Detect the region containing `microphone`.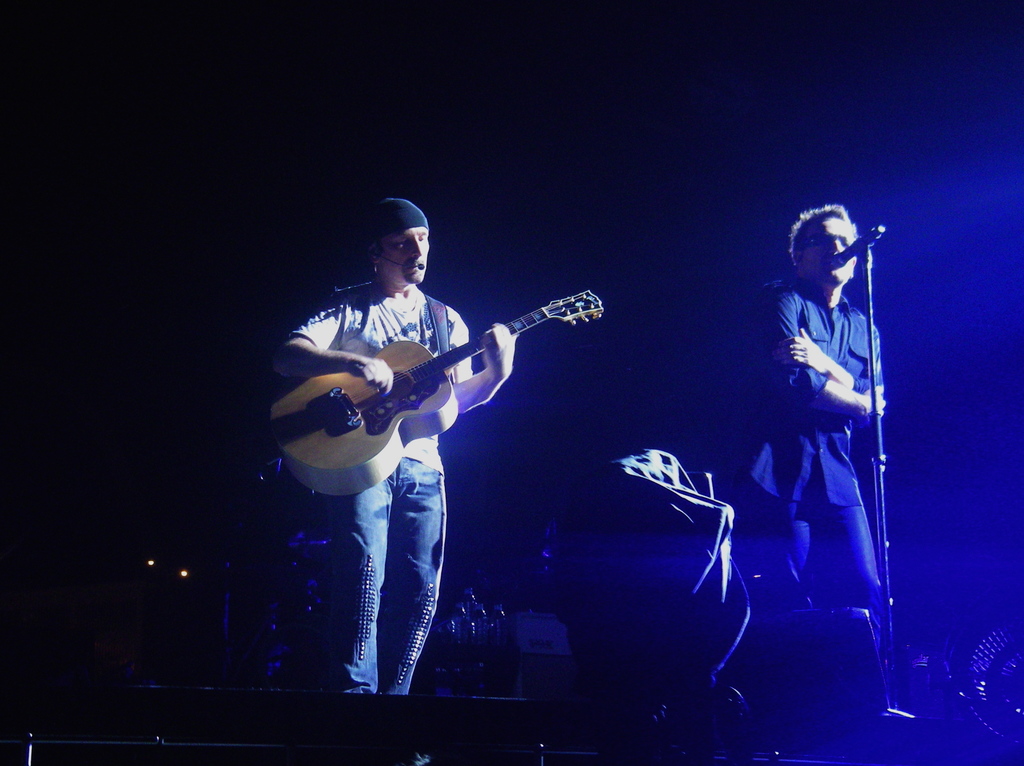
locate(852, 225, 878, 252).
